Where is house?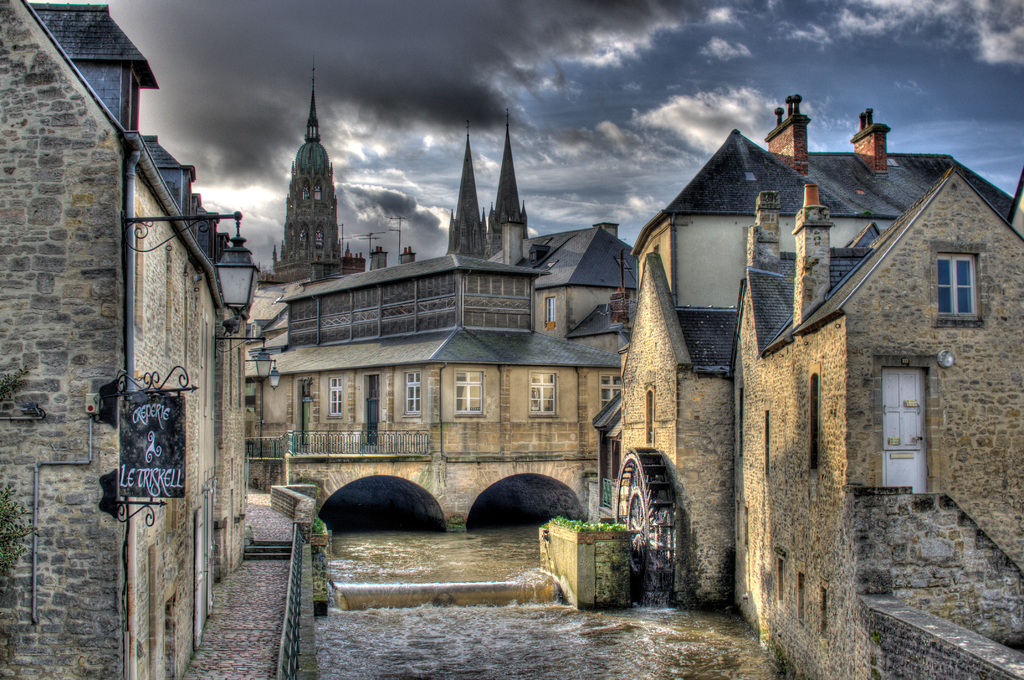
detection(1, 0, 246, 679).
